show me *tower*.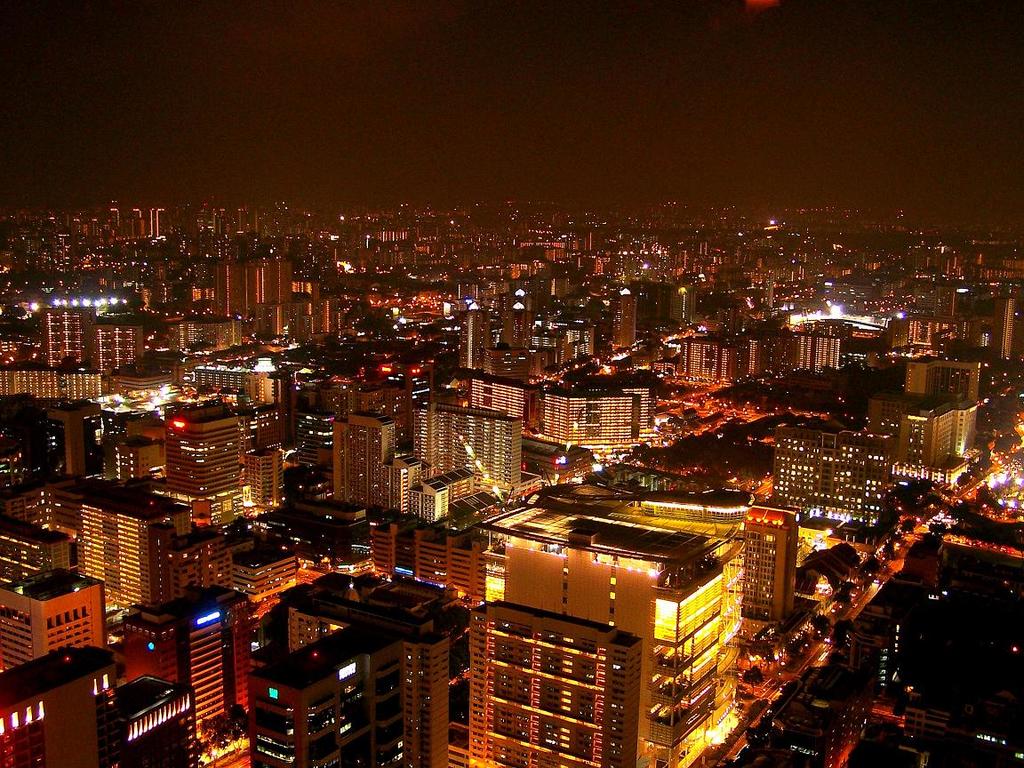
*tower* is here: {"x1": 0, "y1": 640, "x2": 114, "y2": 767}.
